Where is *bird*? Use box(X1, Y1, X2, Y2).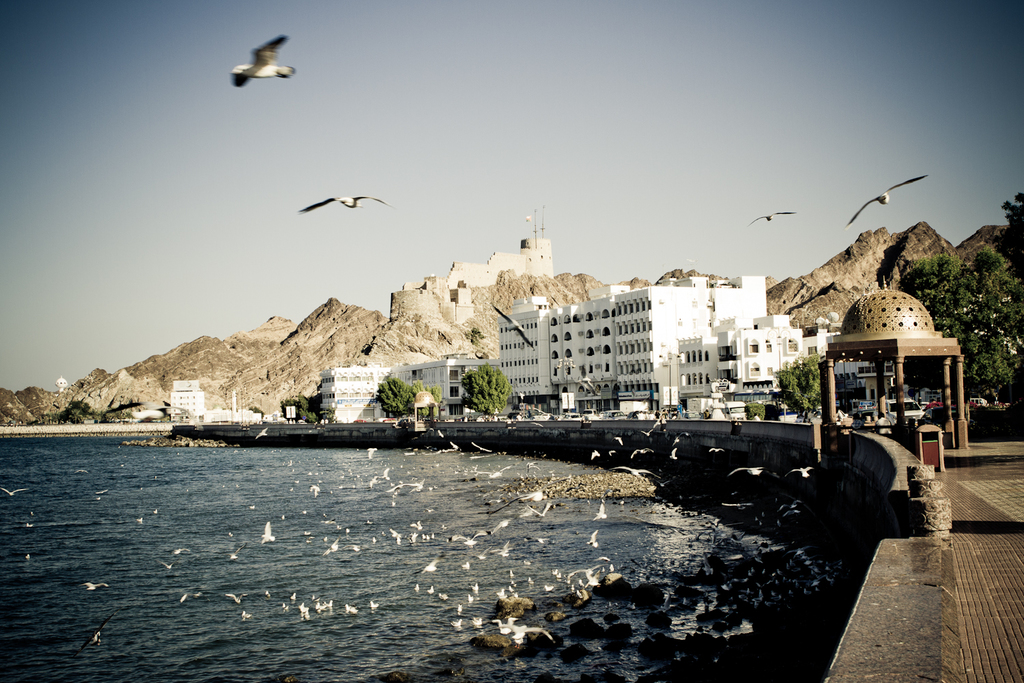
box(497, 464, 513, 473).
